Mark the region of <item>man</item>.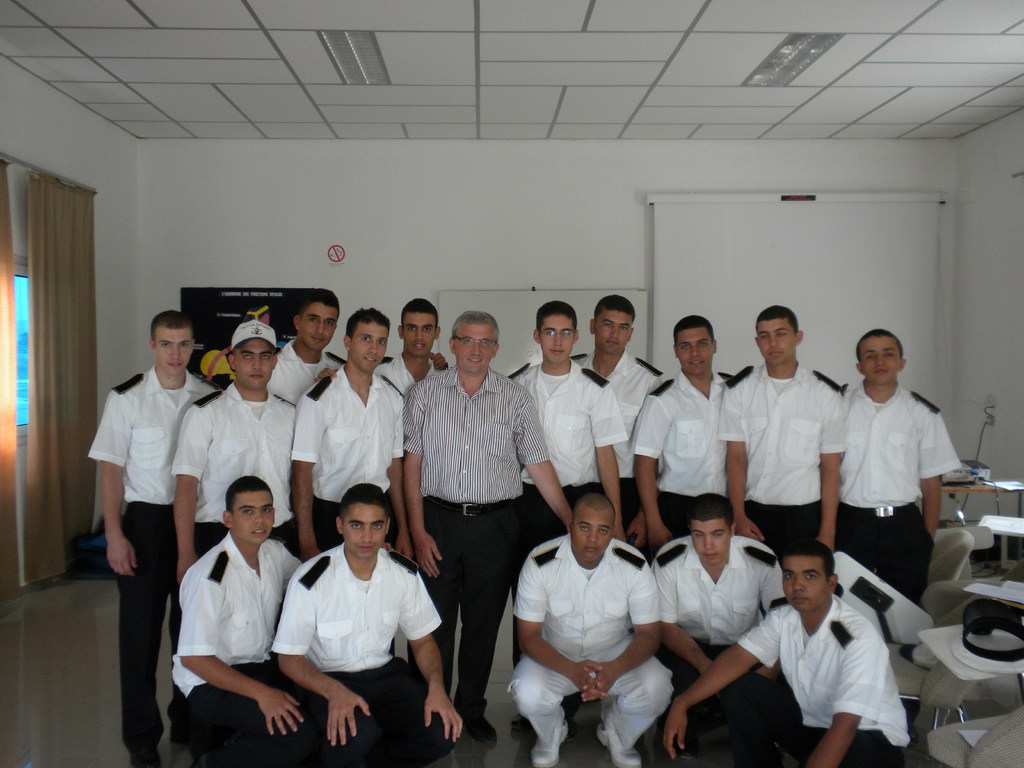
Region: [630, 312, 734, 554].
